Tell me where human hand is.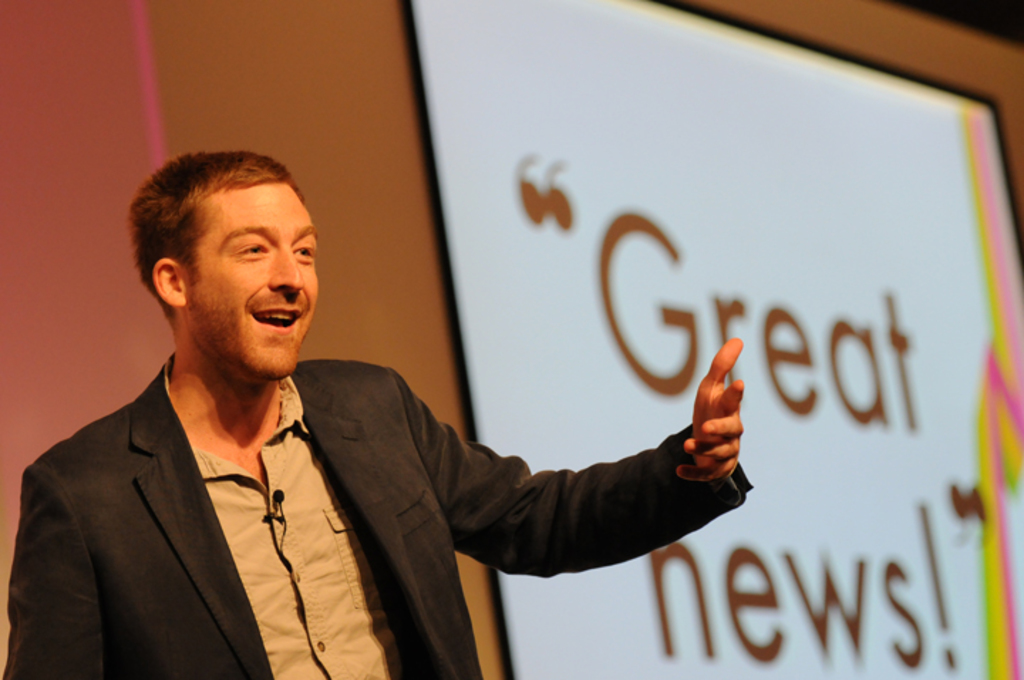
human hand is at {"x1": 676, "y1": 358, "x2": 768, "y2": 508}.
